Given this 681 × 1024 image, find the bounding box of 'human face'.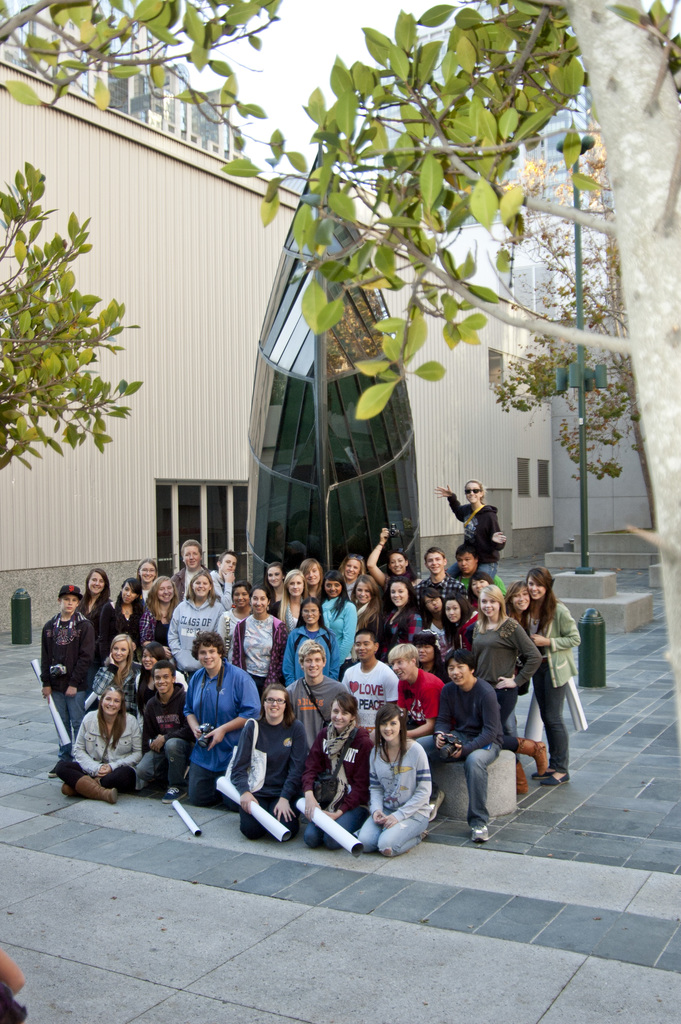
[511,591,529,612].
